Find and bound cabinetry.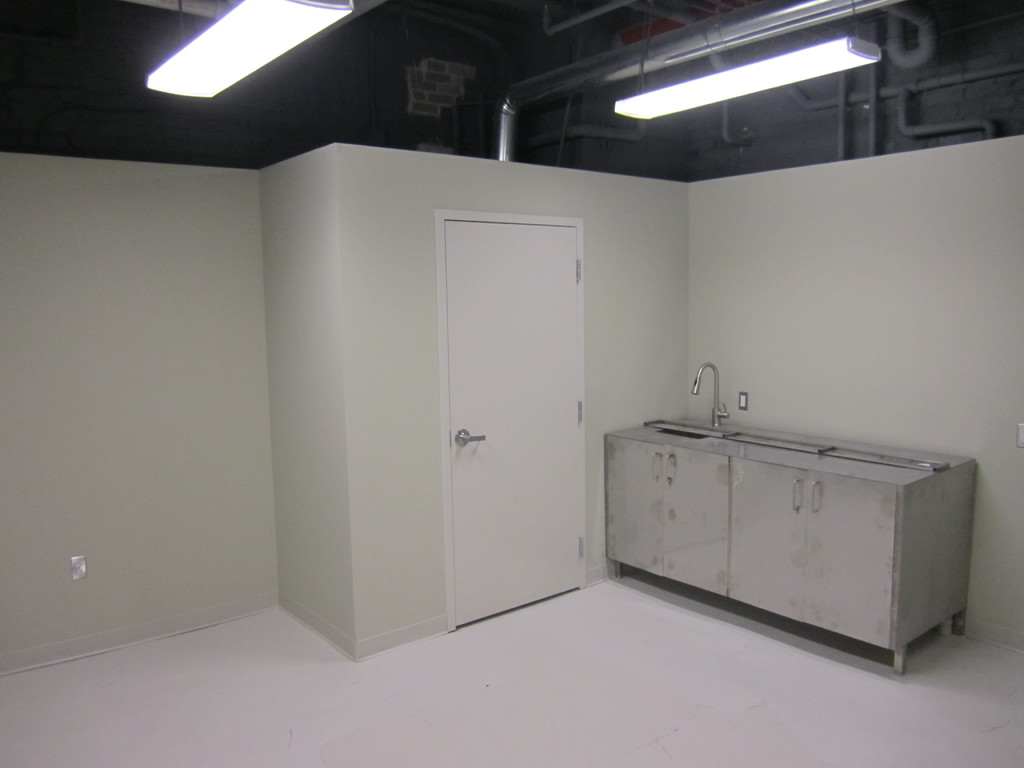
Bound: locate(604, 435, 728, 598).
